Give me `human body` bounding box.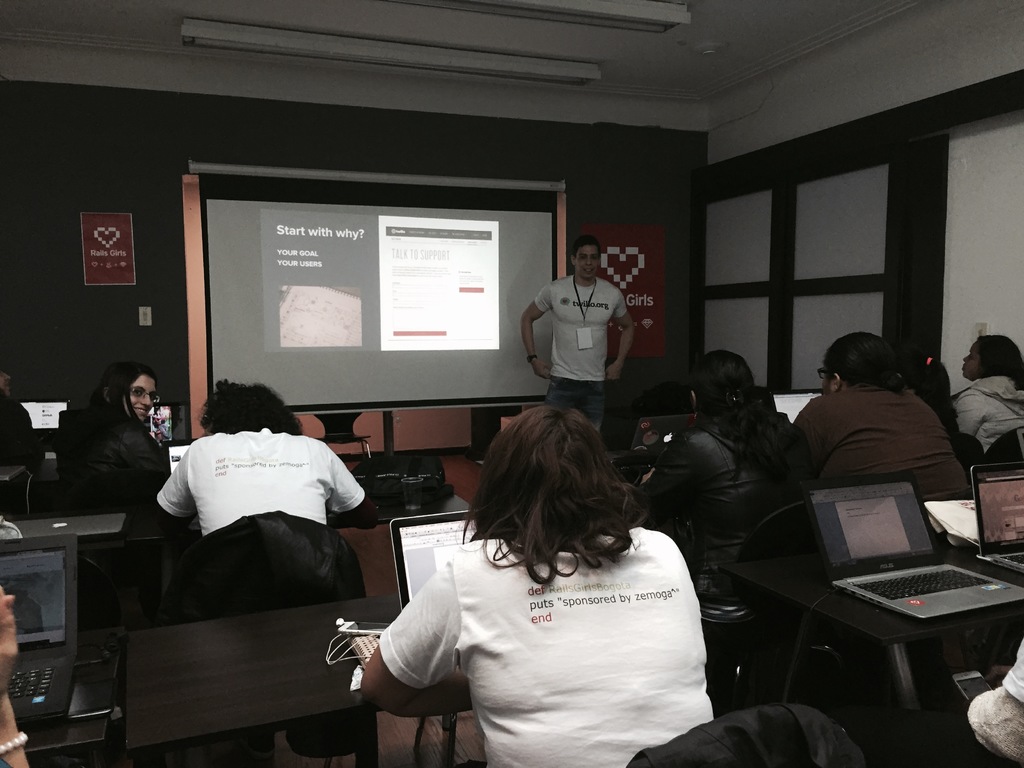
locate(373, 408, 732, 762).
